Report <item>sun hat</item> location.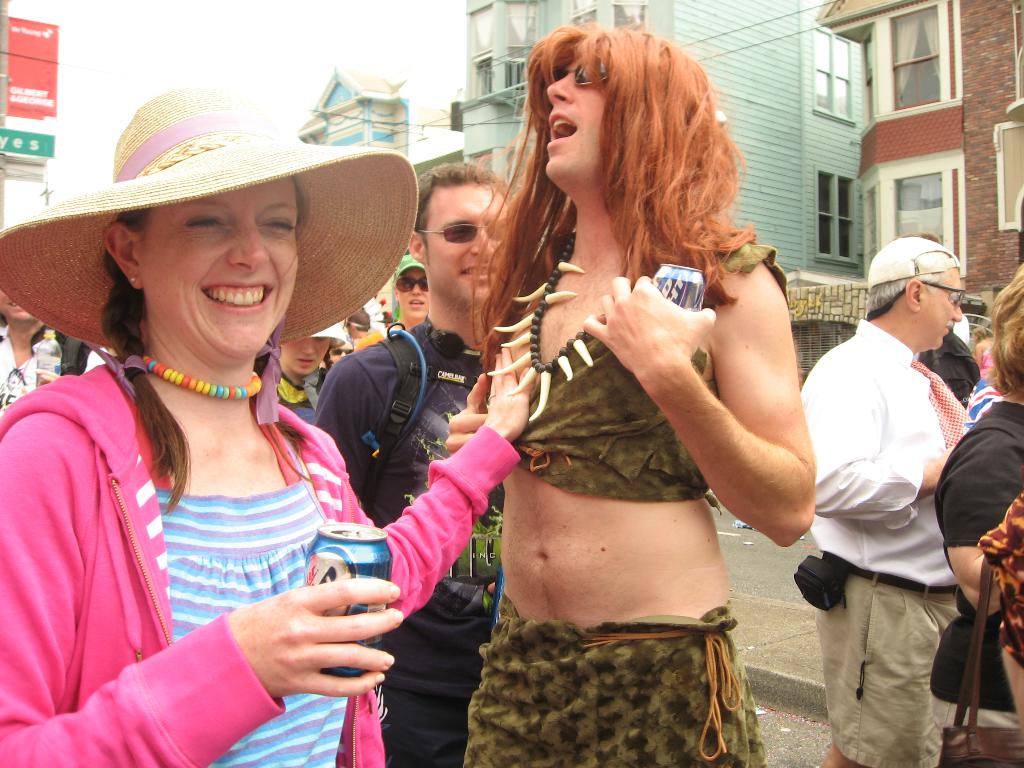
Report: {"left": 0, "top": 81, "right": 419, "bottom": 361}.
